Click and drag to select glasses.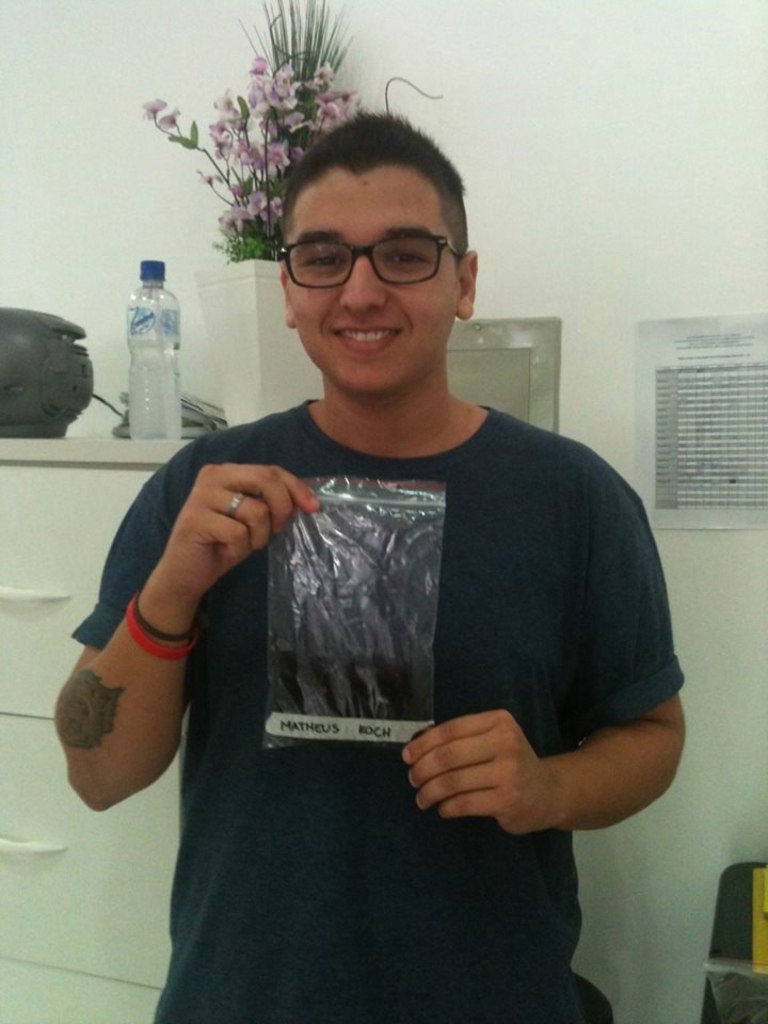
Selection: select_region(293, 227, 475, 289).
